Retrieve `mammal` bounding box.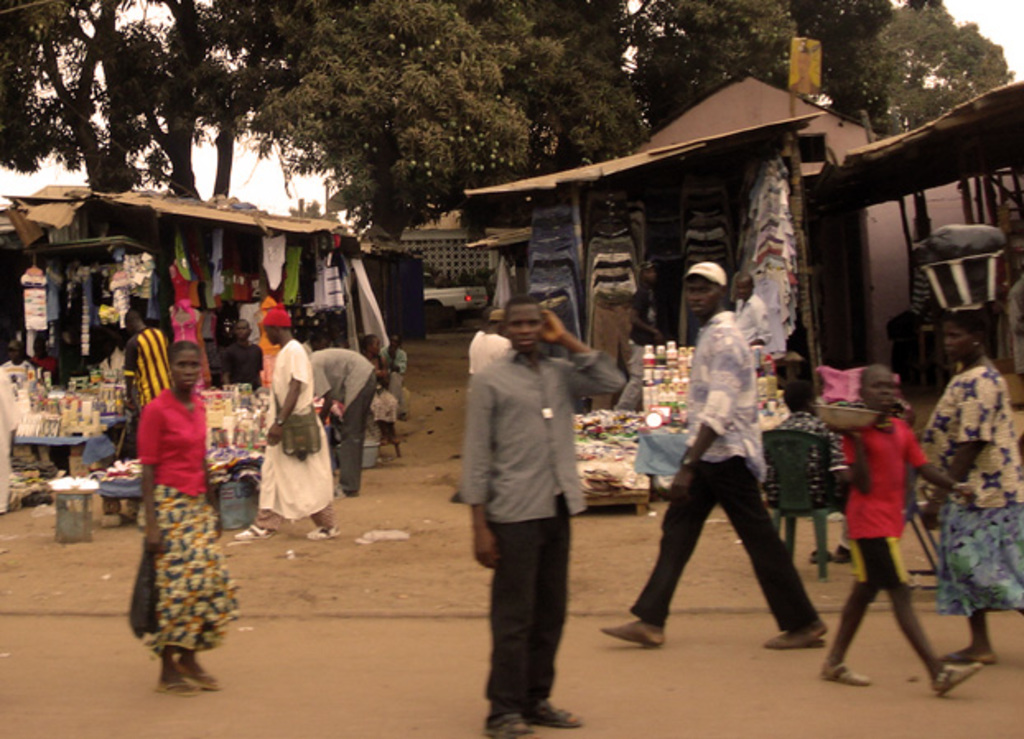
Bounding box: BBox(456, 295, 599, 711).
